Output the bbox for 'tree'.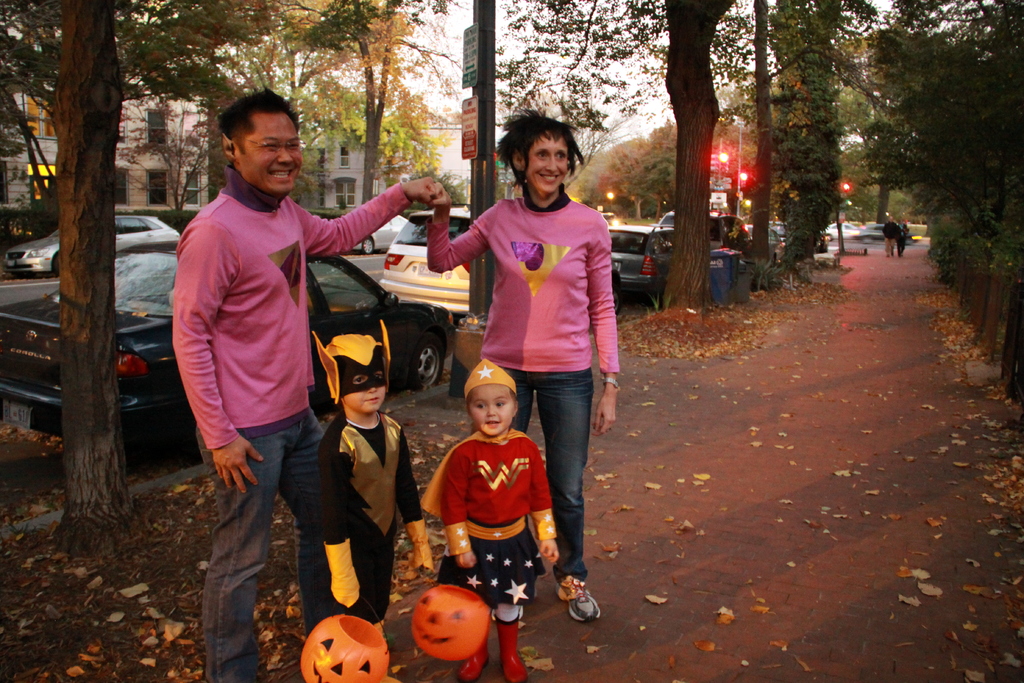
<box>740,0,774,284</box>.
